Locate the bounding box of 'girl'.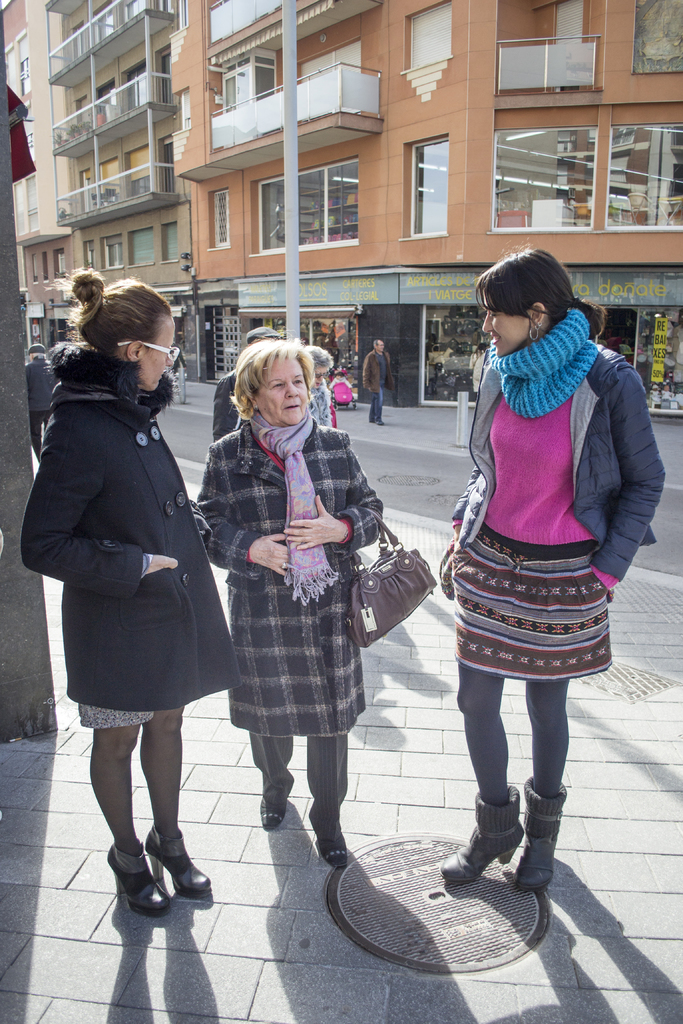
Bounding box: box=[21, 270, 213, 917].
